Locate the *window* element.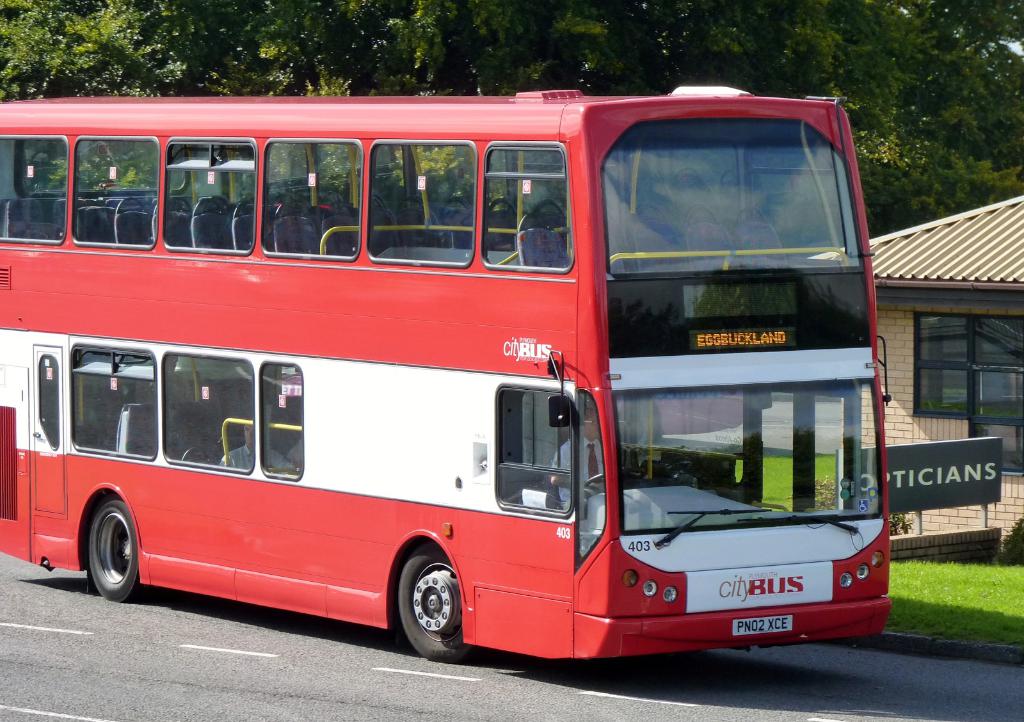
Element bbox: bbox=[69, 136, 161, 245].
